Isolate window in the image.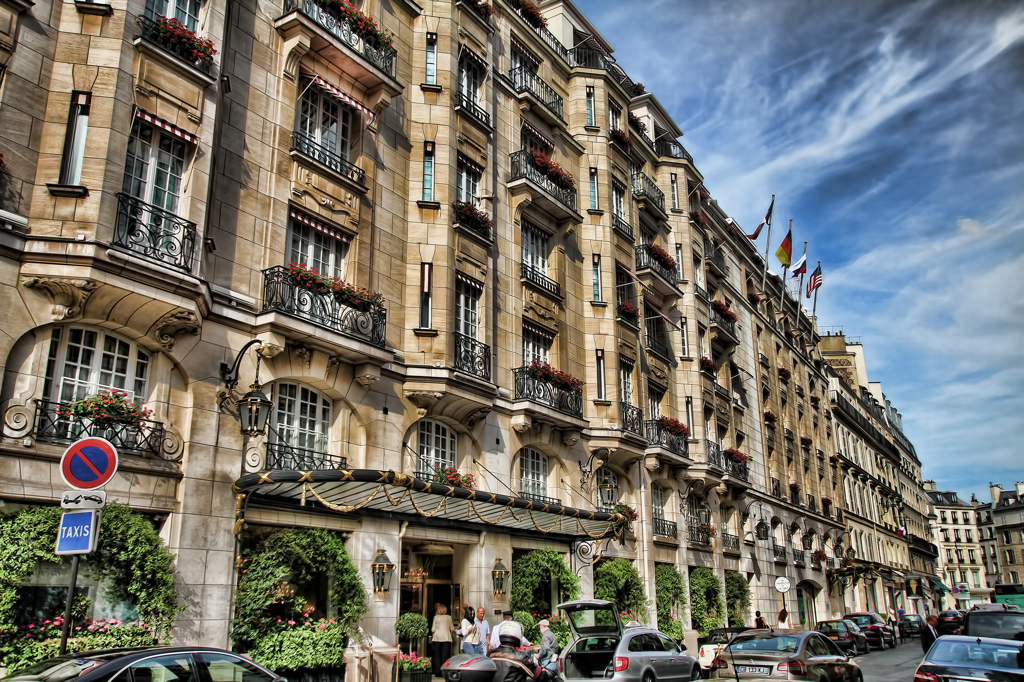
Isolated region: select_region(720, 505, 740, 551).
